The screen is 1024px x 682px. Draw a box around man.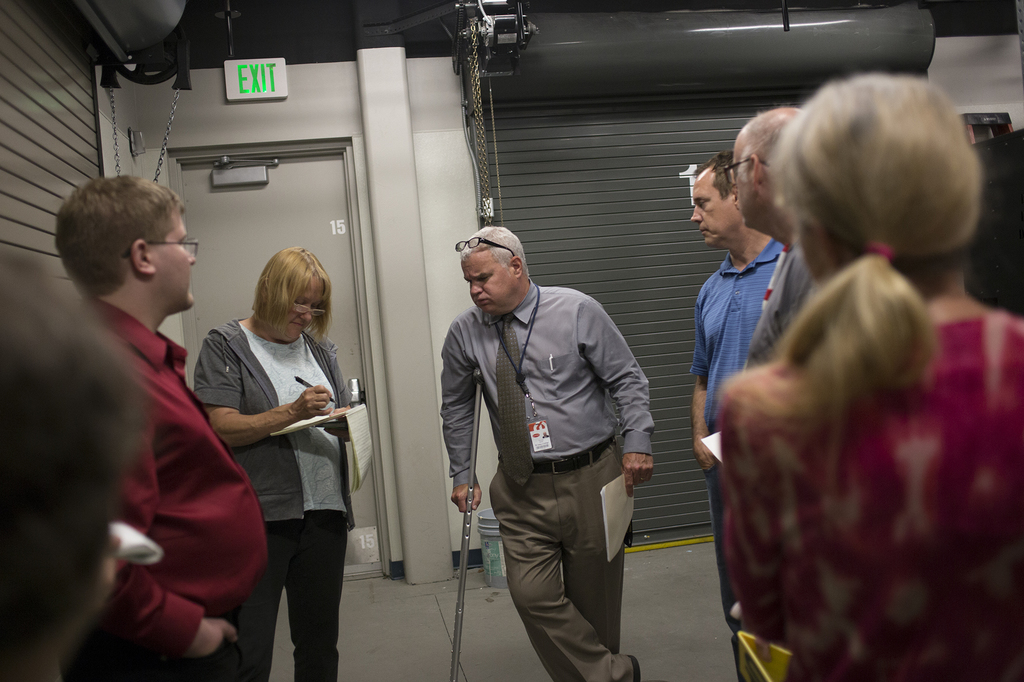
[left=739, top=101, right=815, bottom=378].
